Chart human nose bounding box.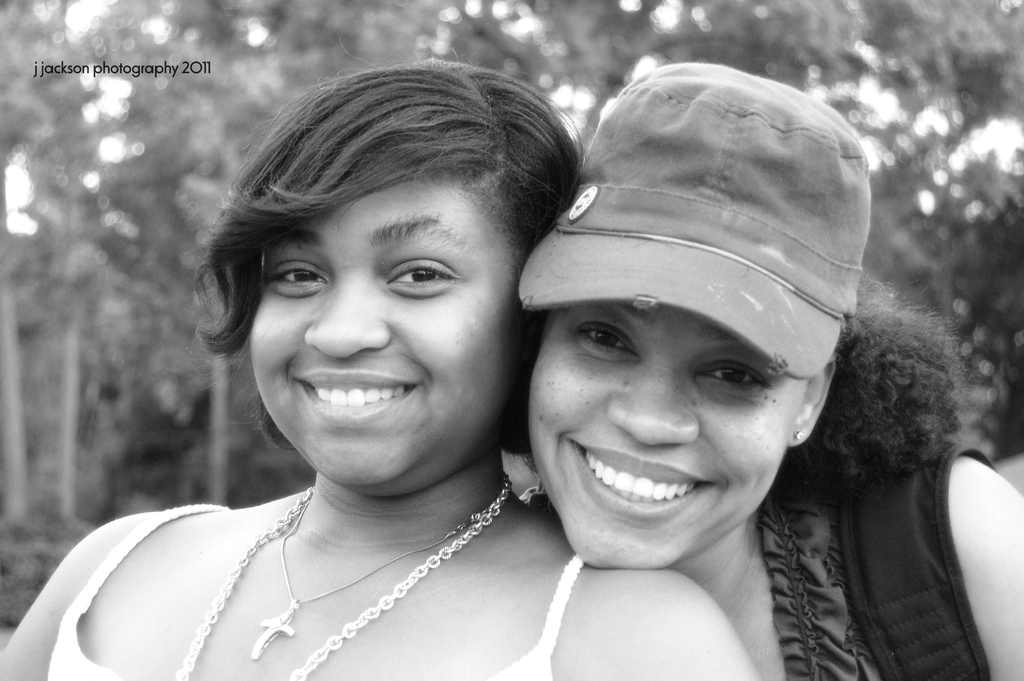
Charted: (605,350,705,448).
